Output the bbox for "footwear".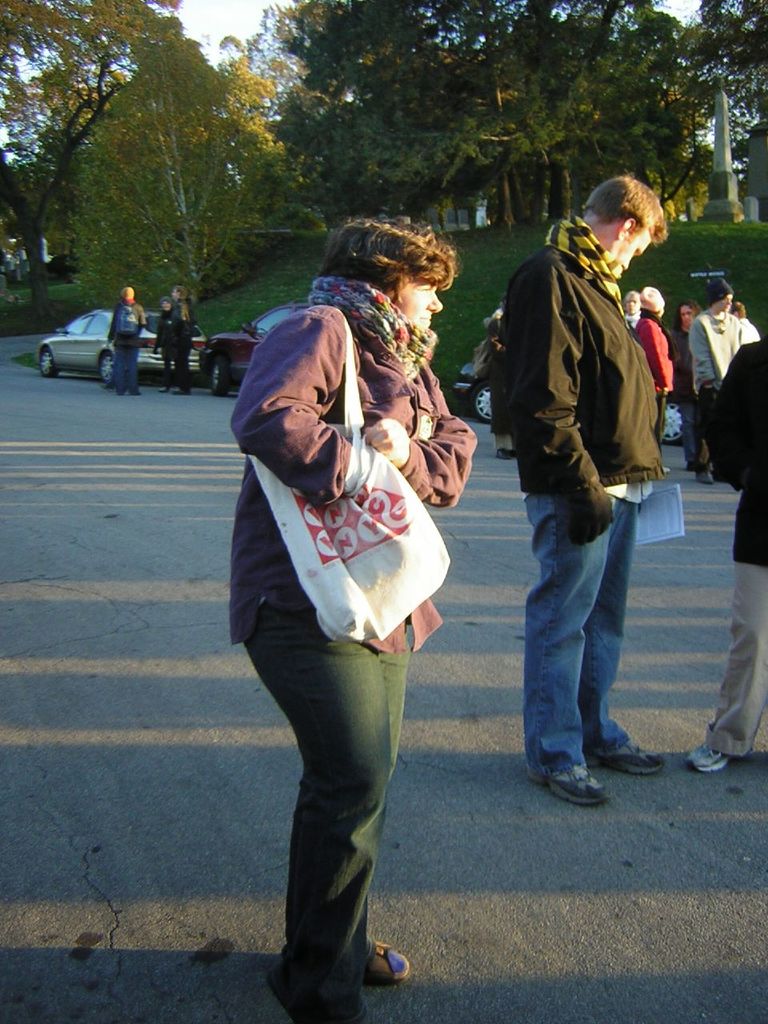
left=690, top=744, right=728, bottom=774.
